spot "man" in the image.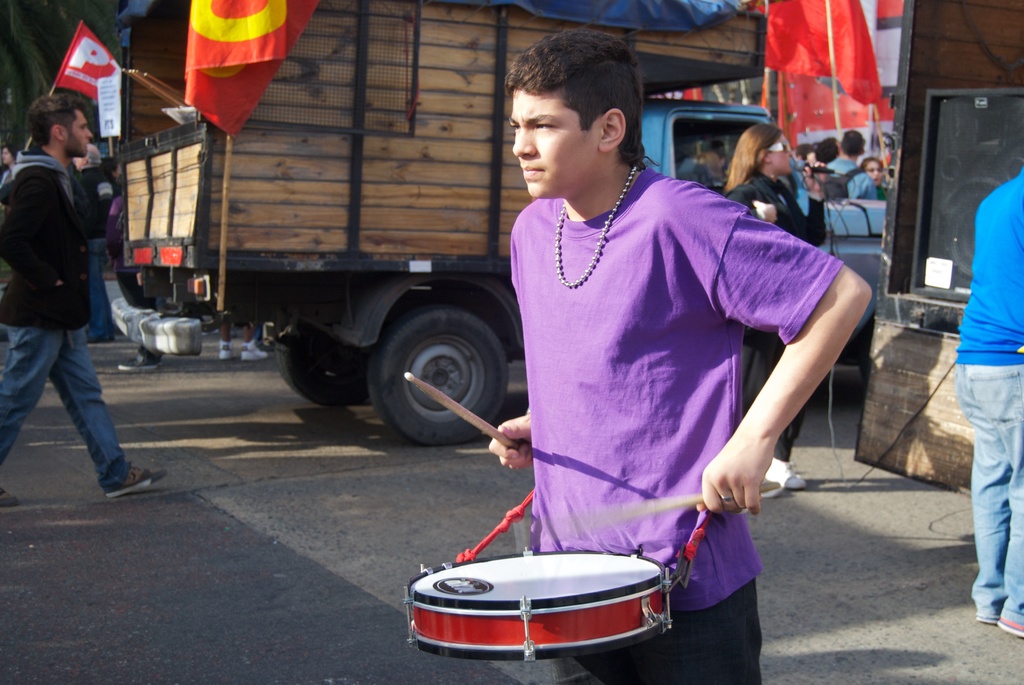
"man" found at select_region(817, 126, 865, 202).
